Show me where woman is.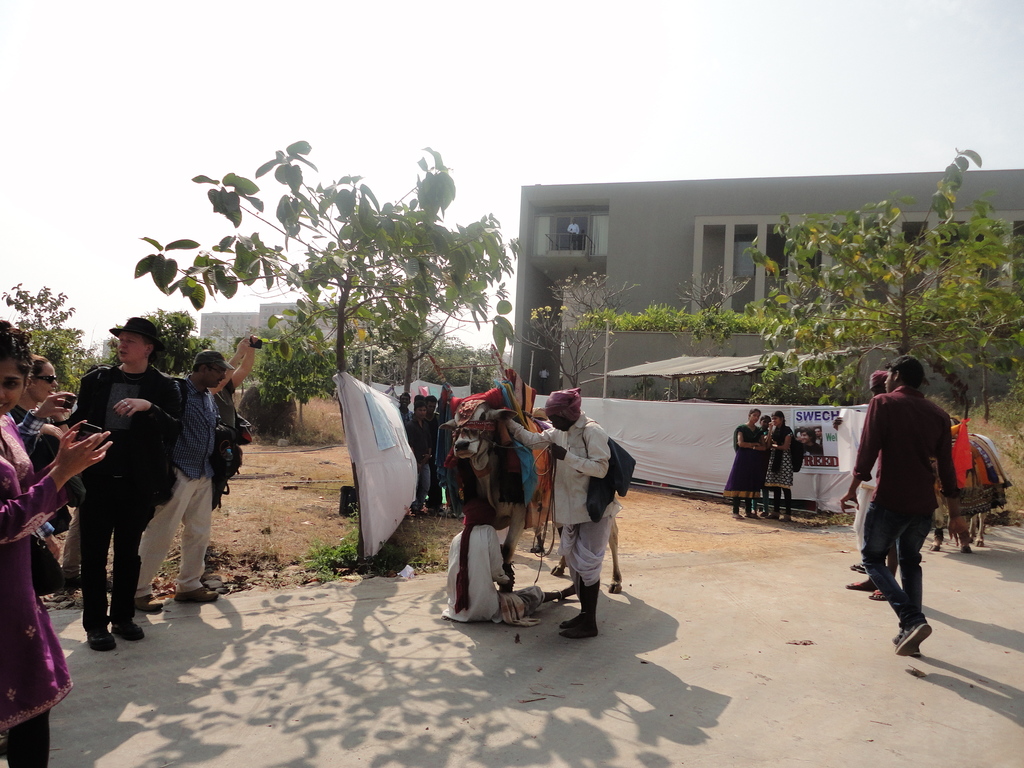
woman is at [x1=0, y1=315, x2=113, y2=767].
